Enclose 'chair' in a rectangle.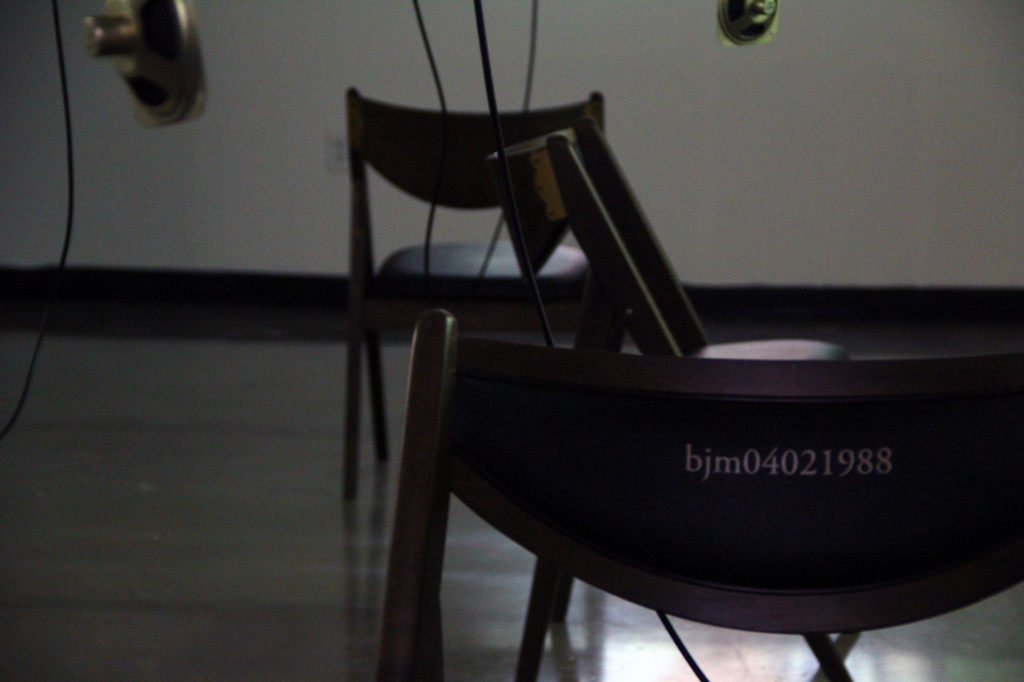
crop(371, 350, 1023, 681).
